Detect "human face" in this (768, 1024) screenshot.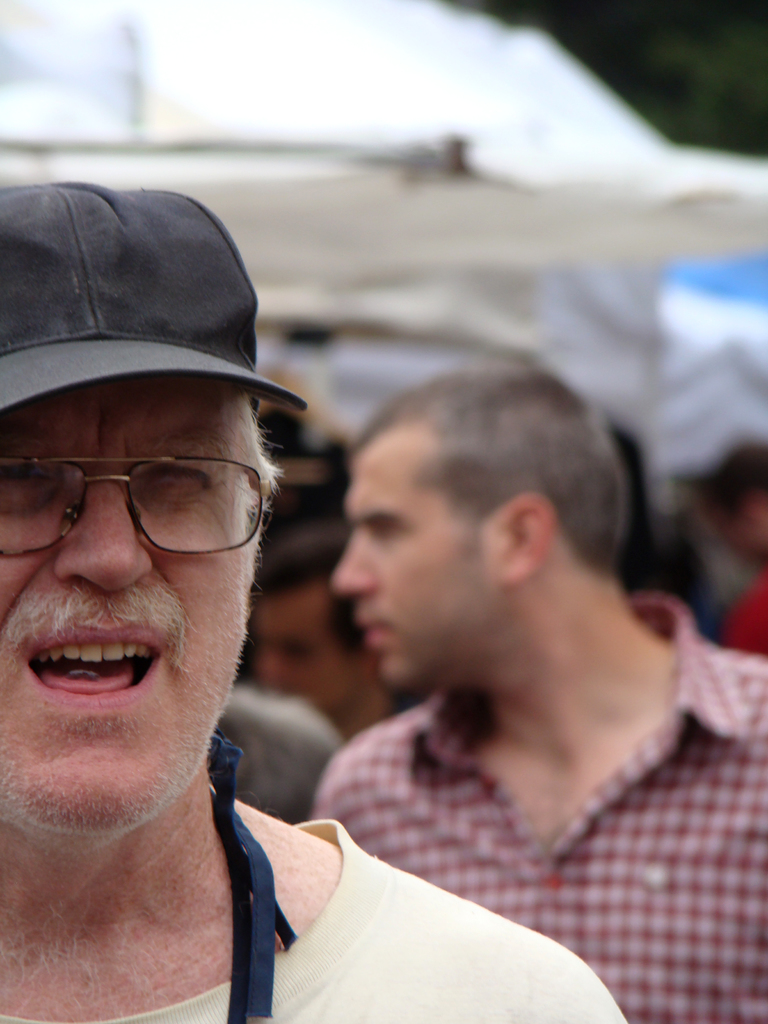
Detection: <region>333, 452, 505, 684</region>.
